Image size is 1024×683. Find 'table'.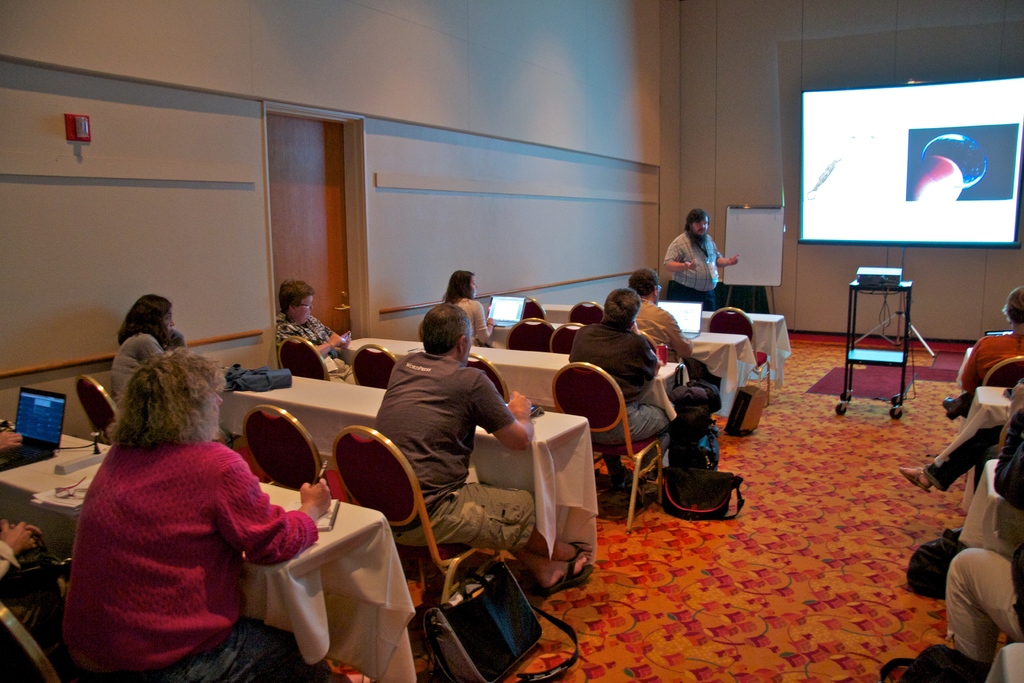
461/345/569/416.
